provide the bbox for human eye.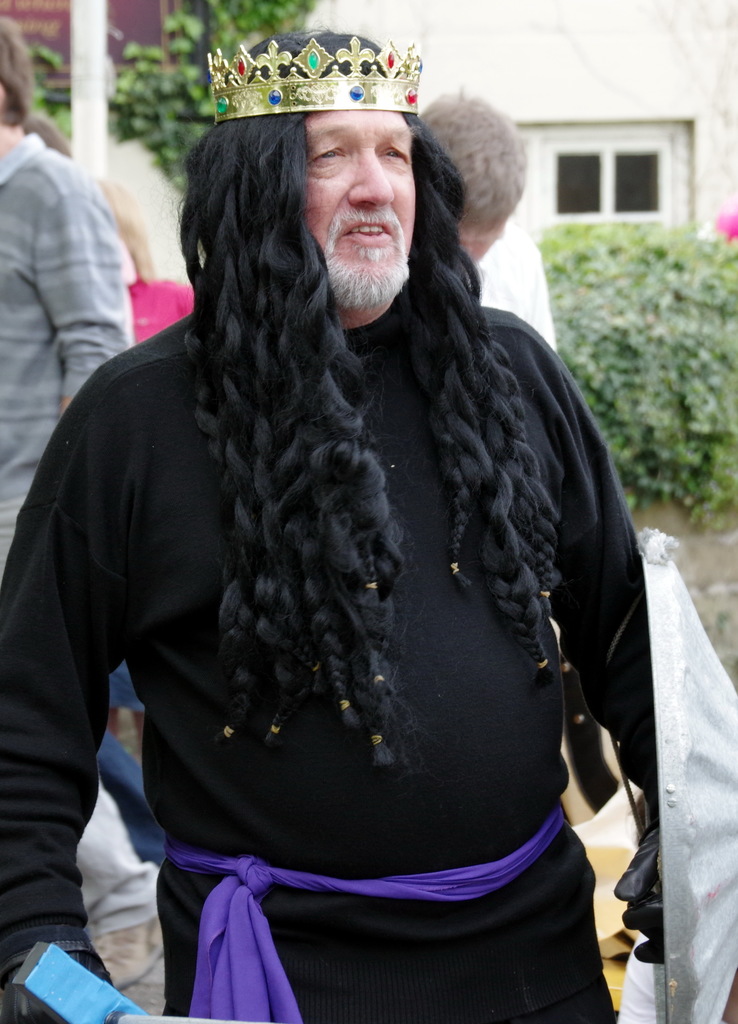
313/144/348/161.
